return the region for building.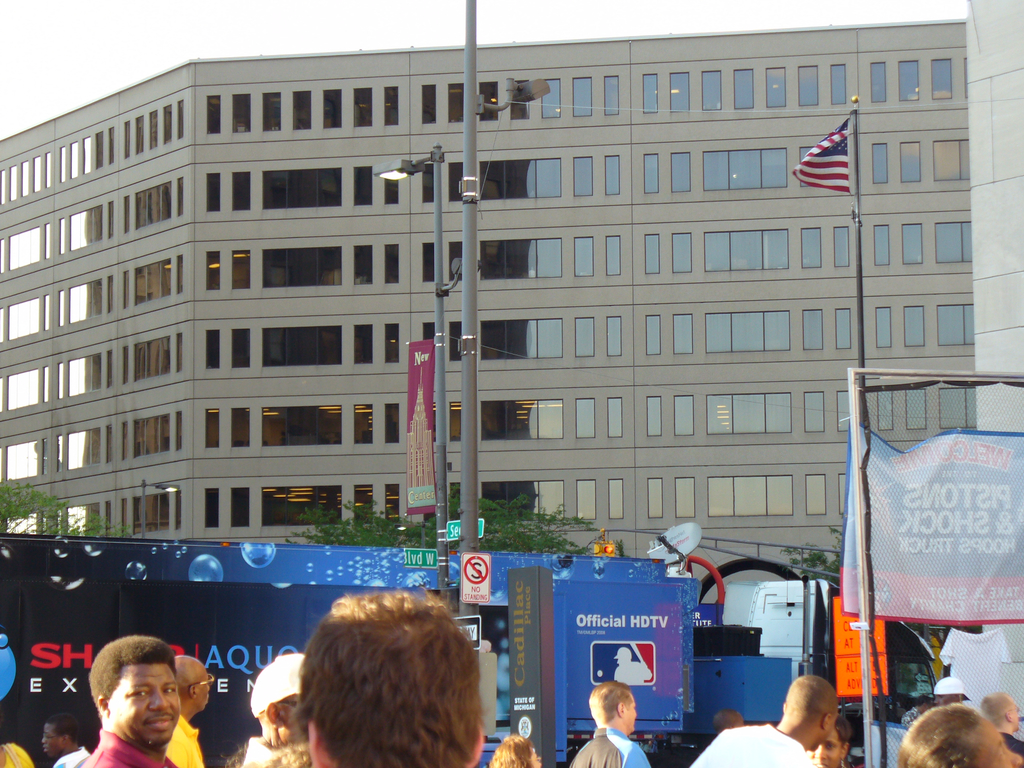
Rect(1, 1, 1023, 605).
